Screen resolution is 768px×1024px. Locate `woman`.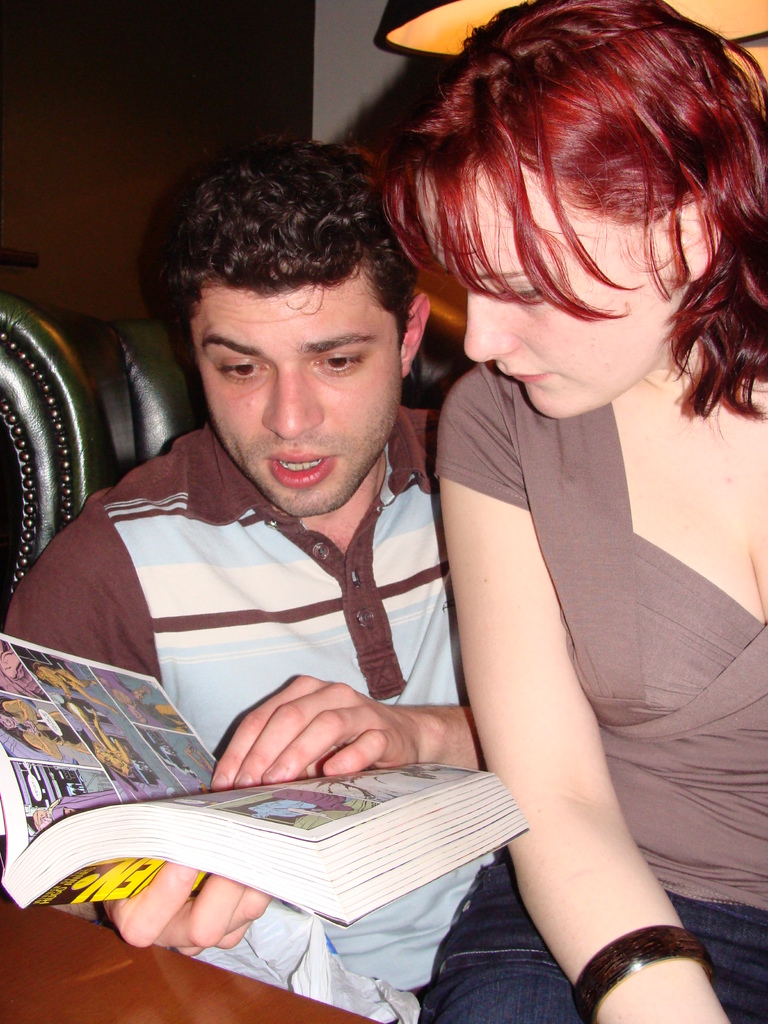
x1=342 y1=1 x2=765 y2=992.
